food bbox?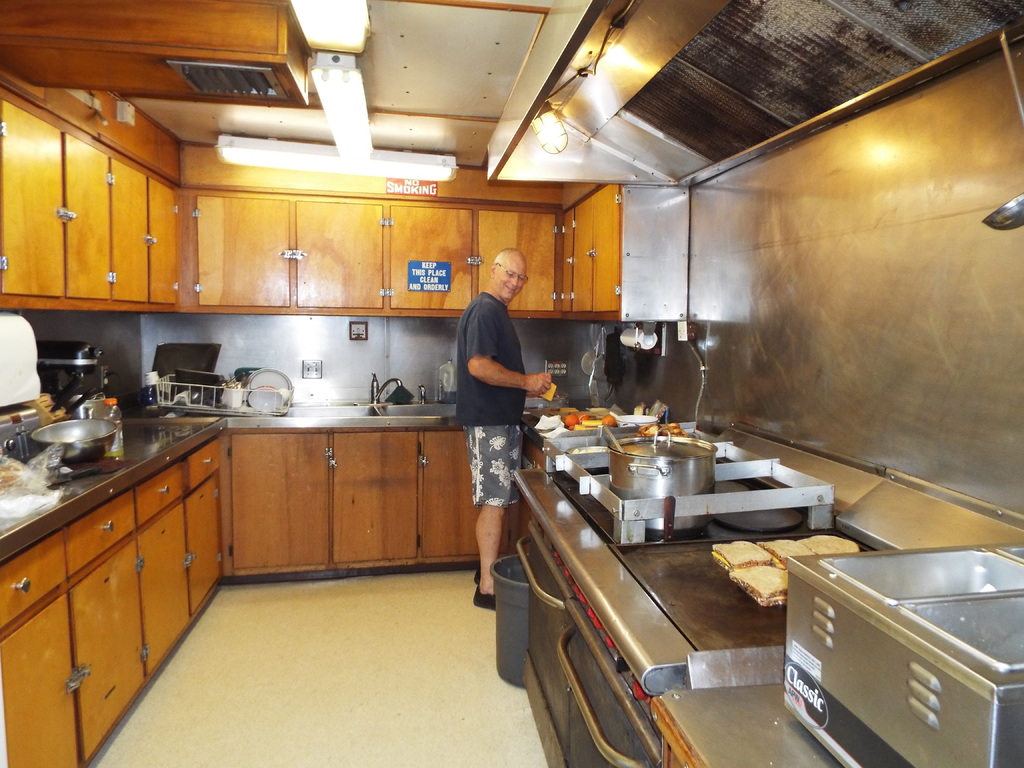
(x1=708, y1=534, x2=771, y2=576)
